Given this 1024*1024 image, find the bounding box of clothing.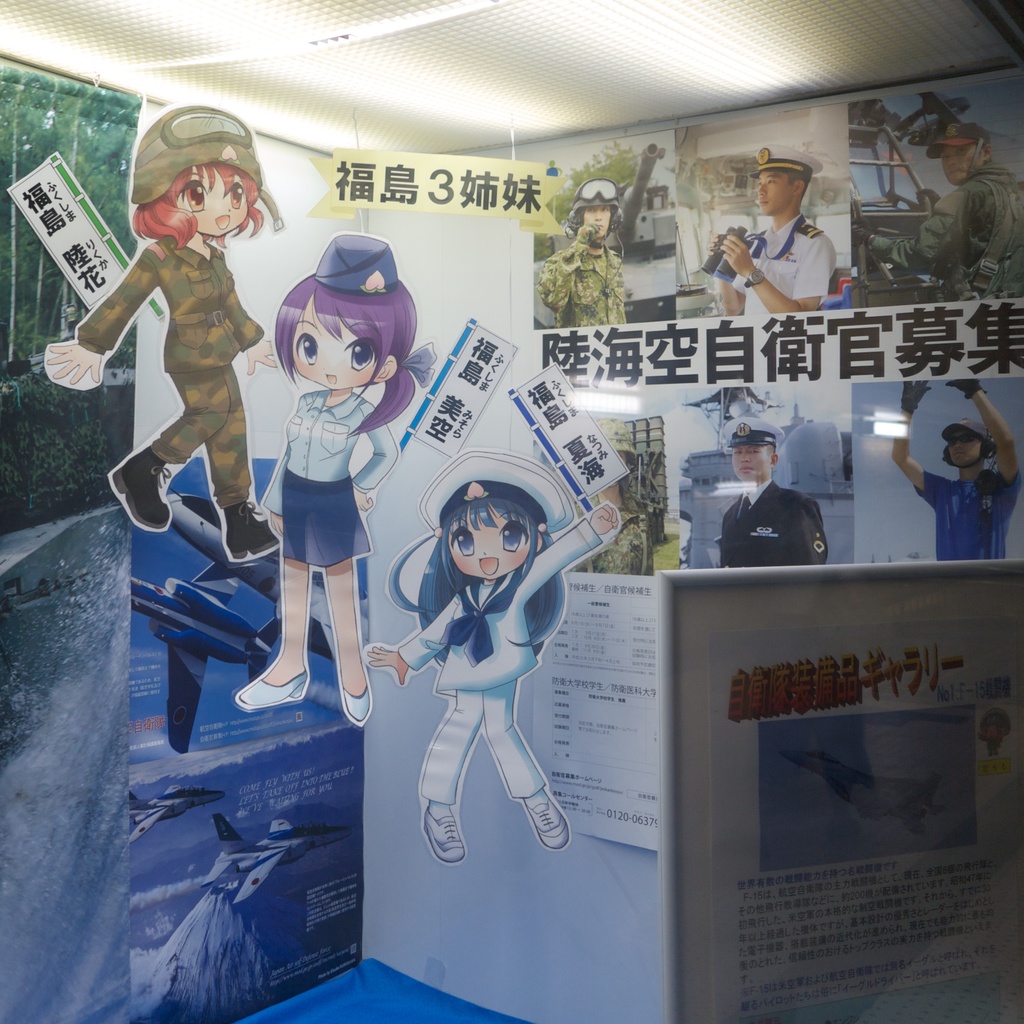
(left=258, top=385, right=399, bottom=561).
